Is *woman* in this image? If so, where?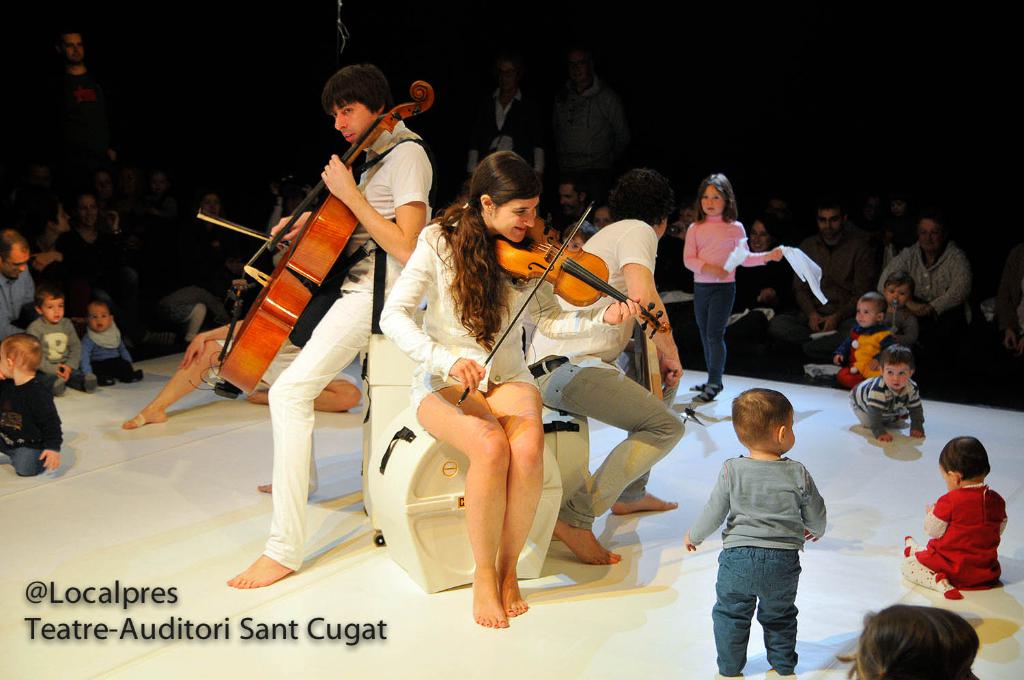
Yes, at 731 206 782 359.
